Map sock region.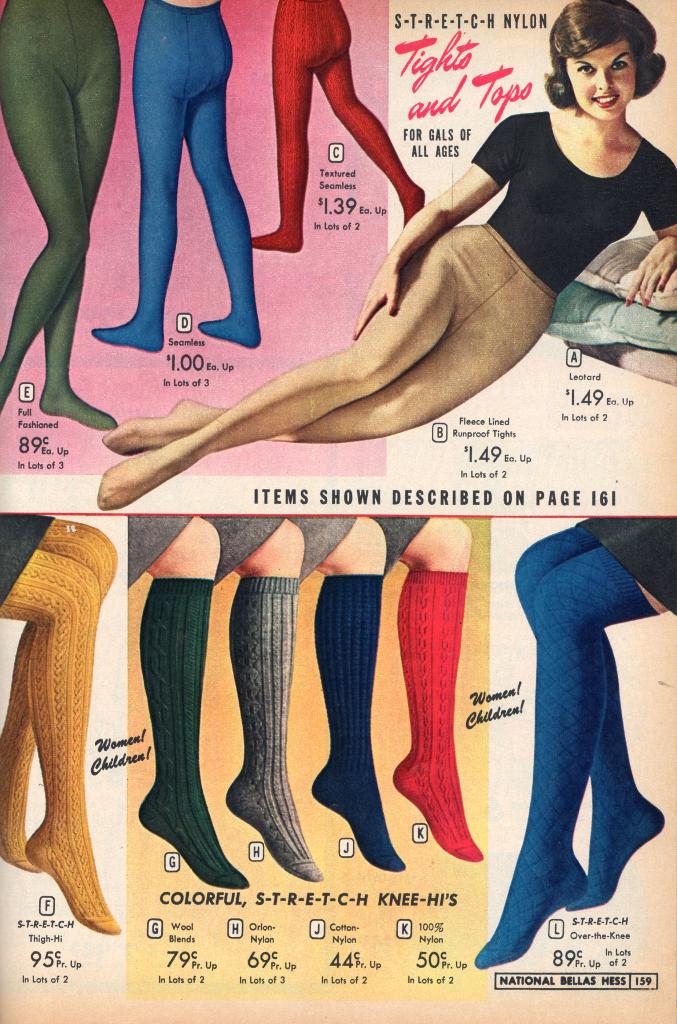
Mapped to bbox=[134, 577, 250, 886].
